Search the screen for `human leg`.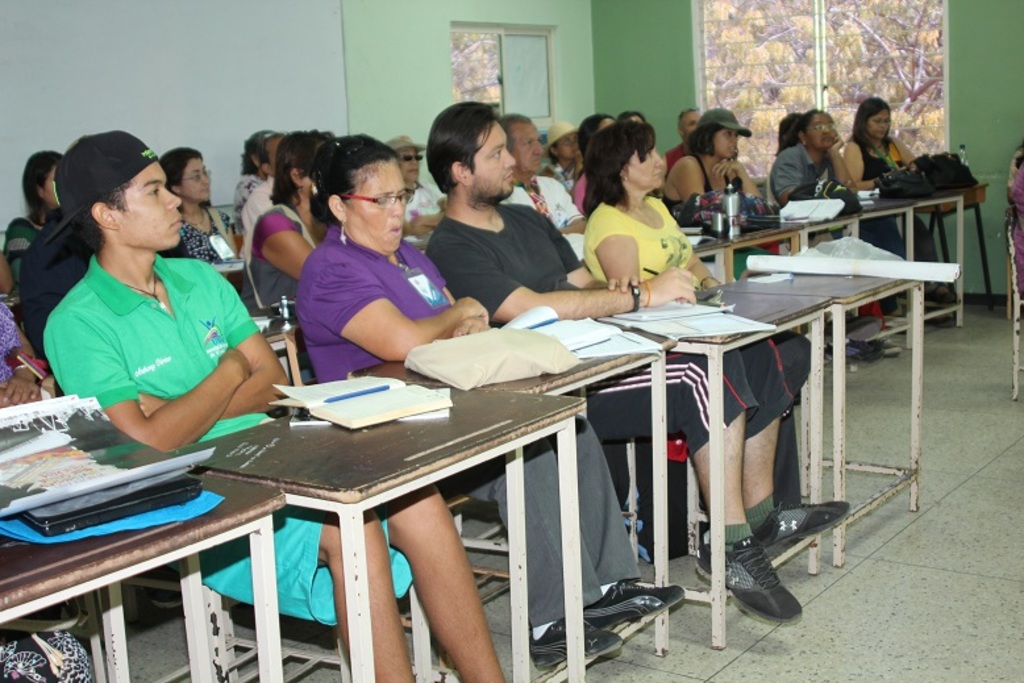
Found at select_region(0, 615, 90, 682).
